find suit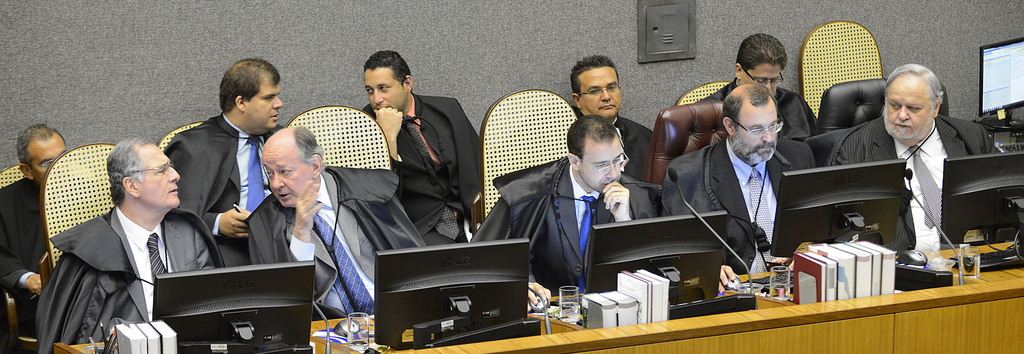
(473,163,662,299)
